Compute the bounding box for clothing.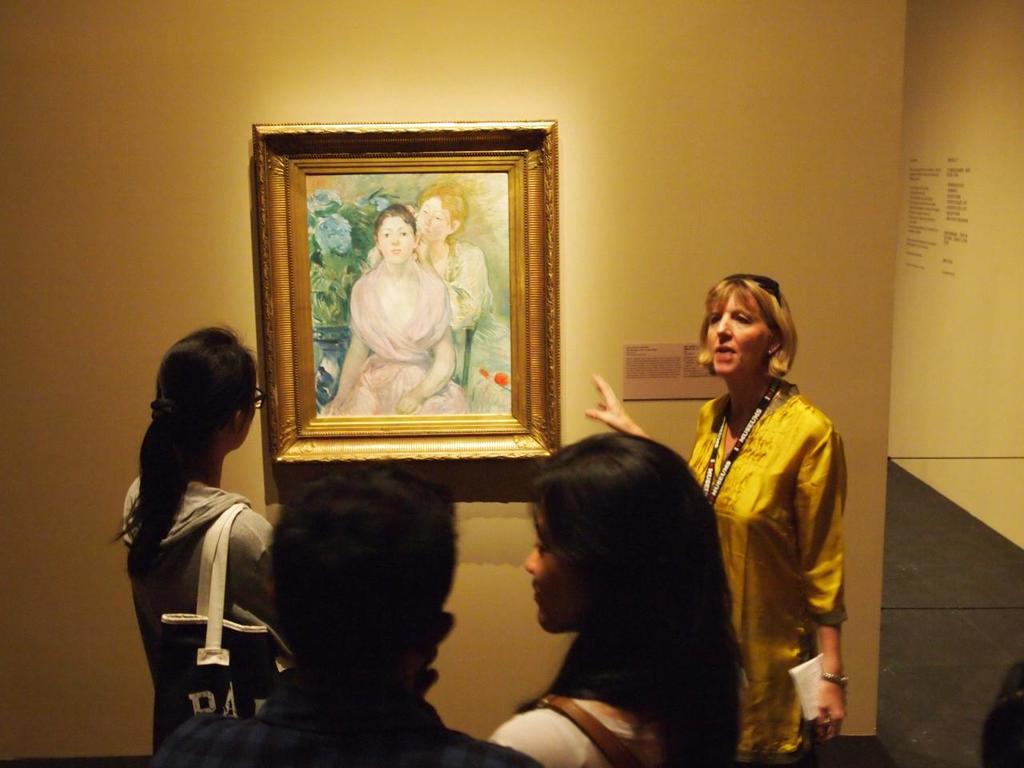
123 476 278 767.
